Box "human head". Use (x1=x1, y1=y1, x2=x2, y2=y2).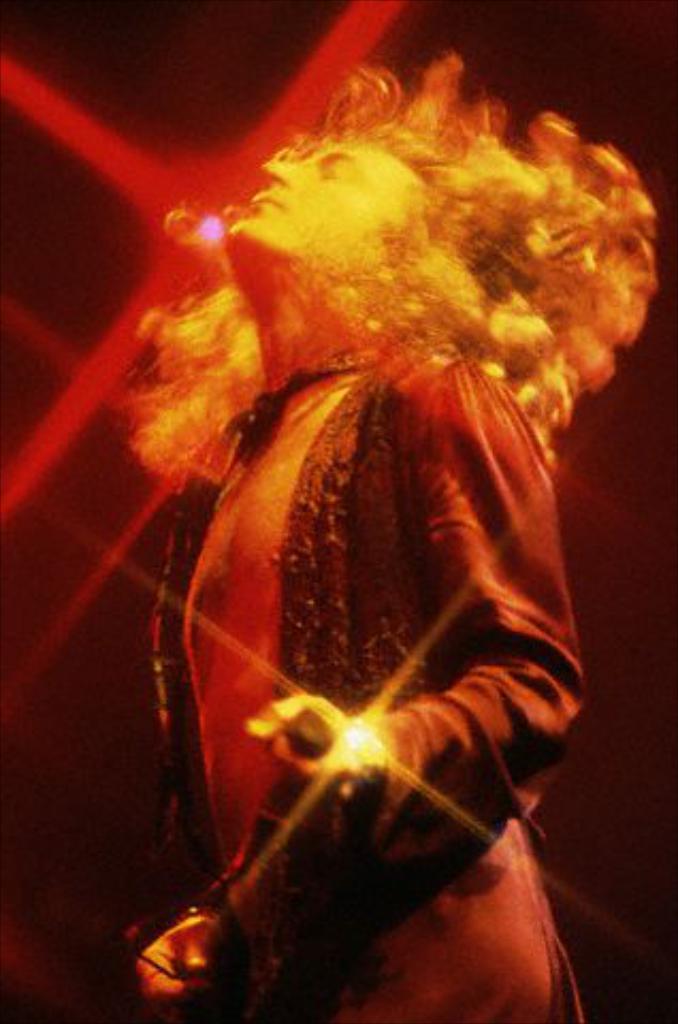
(x1=107, y1=49, x2=650, y2=489).
